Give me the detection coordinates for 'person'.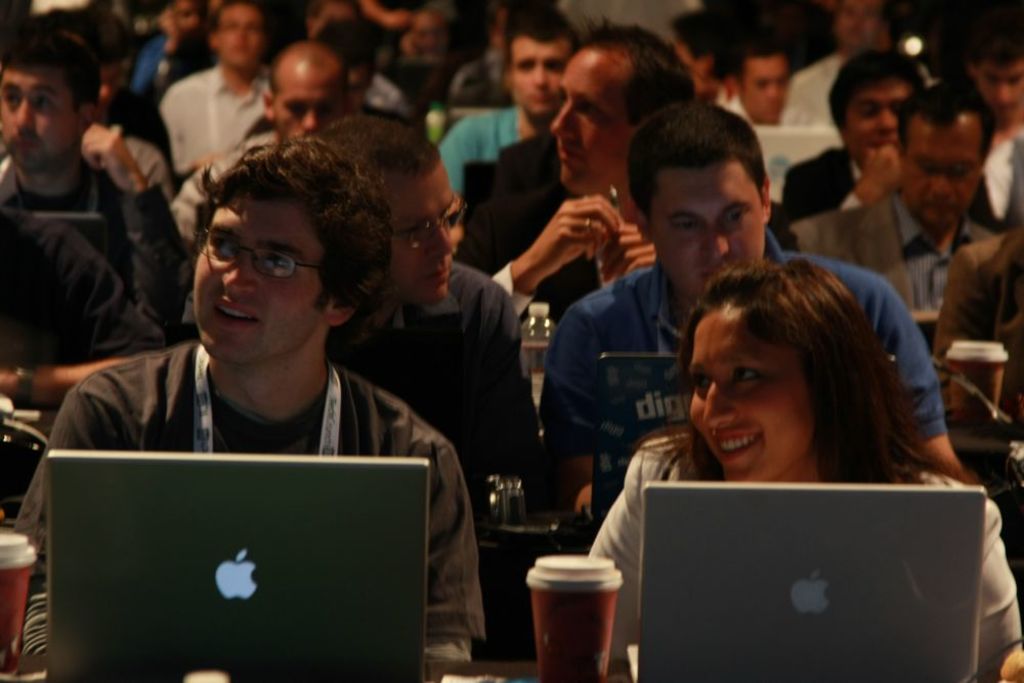
bbox(0, 32, 173, 319).
